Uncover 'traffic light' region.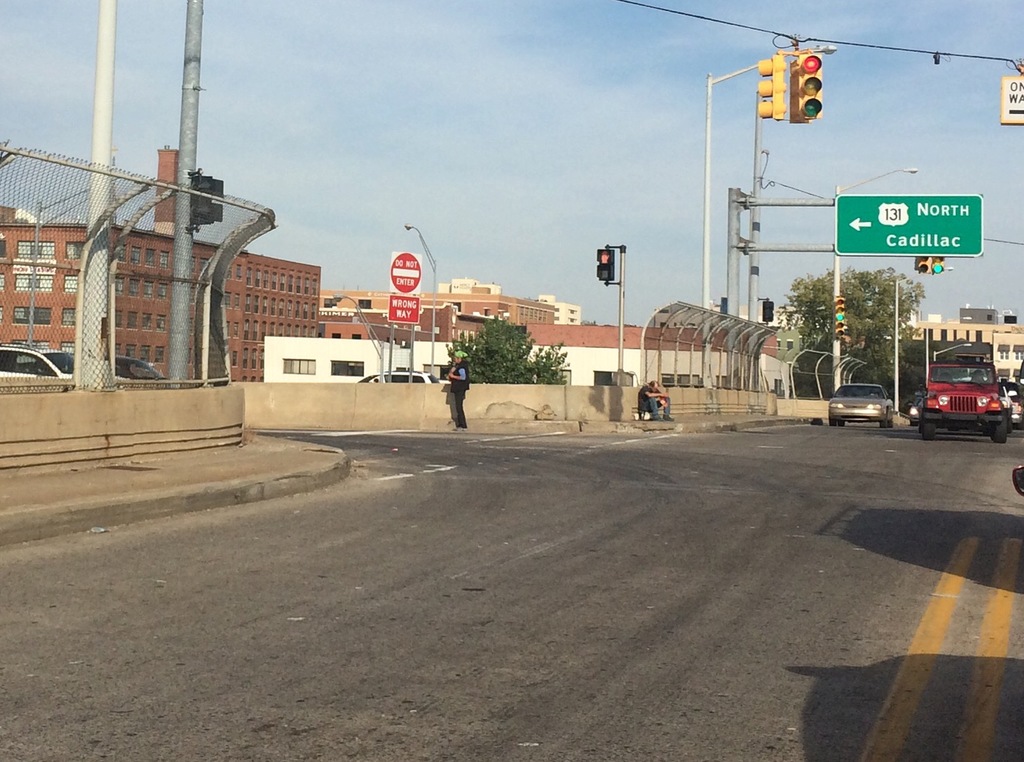
Uncovered: region(762, 300, 774, 323).
